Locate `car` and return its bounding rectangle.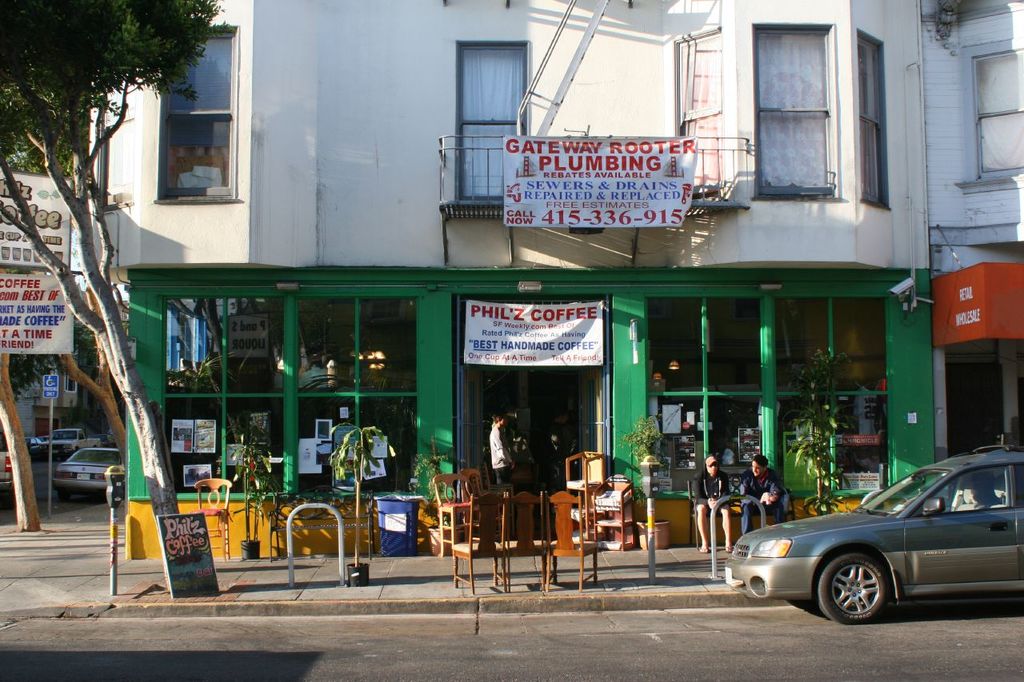
(0, 431, 13, 486).
